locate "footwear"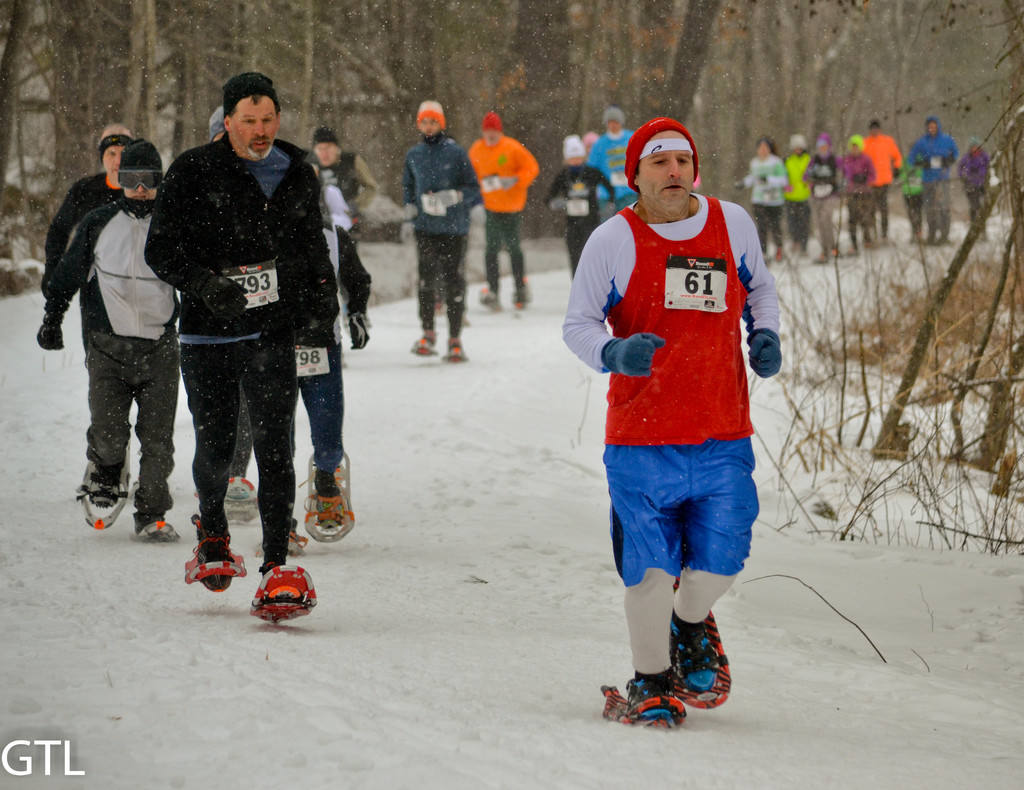
509:285:530:303
